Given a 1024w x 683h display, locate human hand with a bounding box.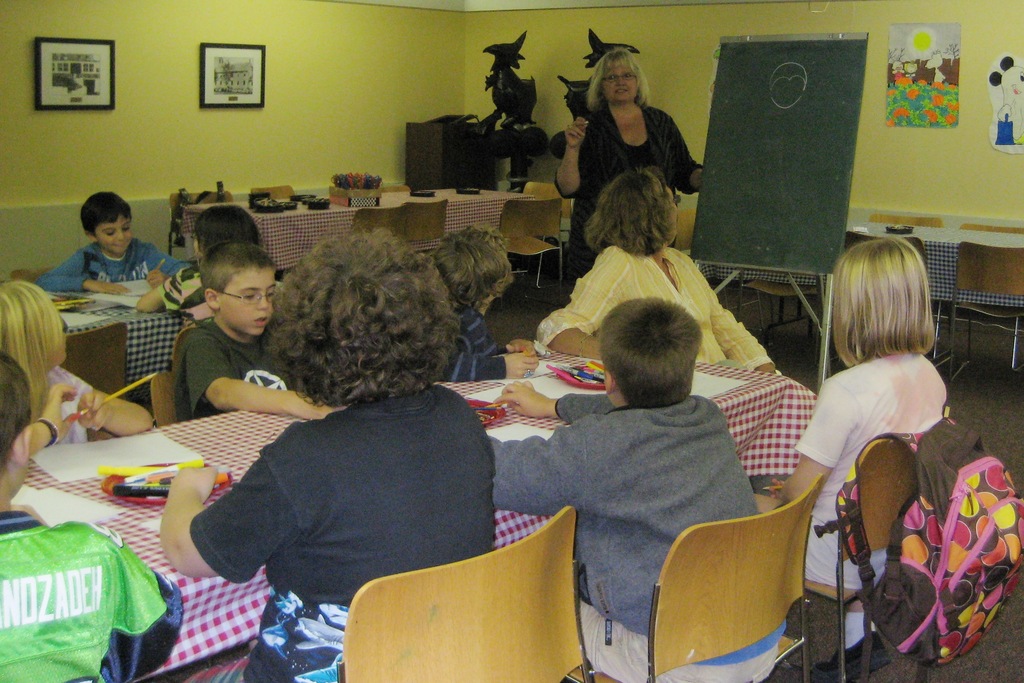
Located: [563, 115, 588, 151].
